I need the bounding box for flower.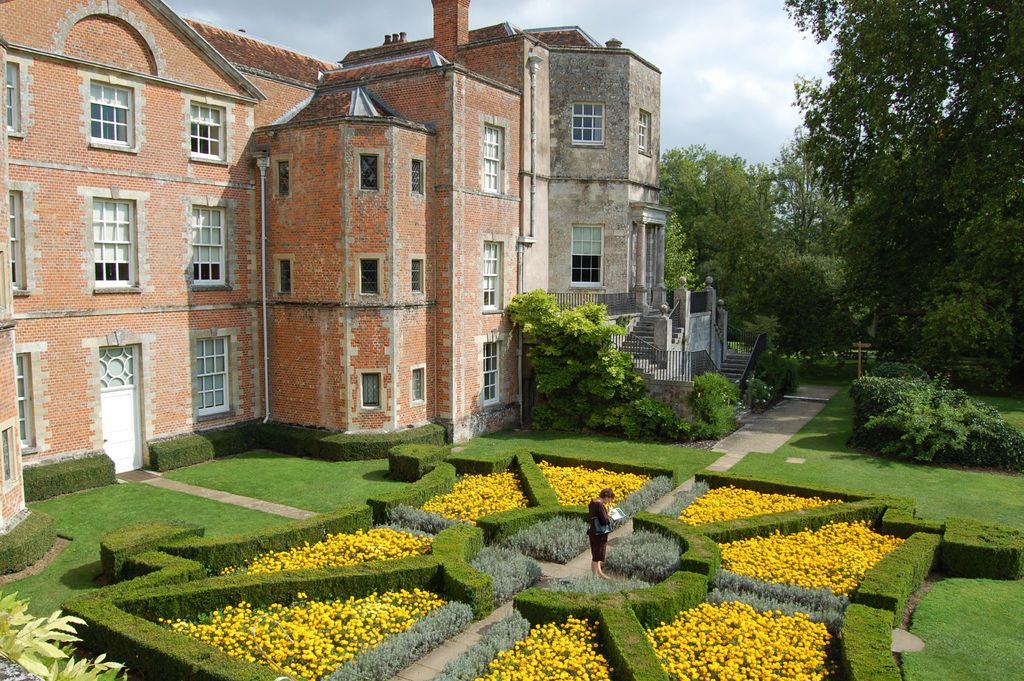
Here it is: (left=145, top=604, right=444, bottom=680).
